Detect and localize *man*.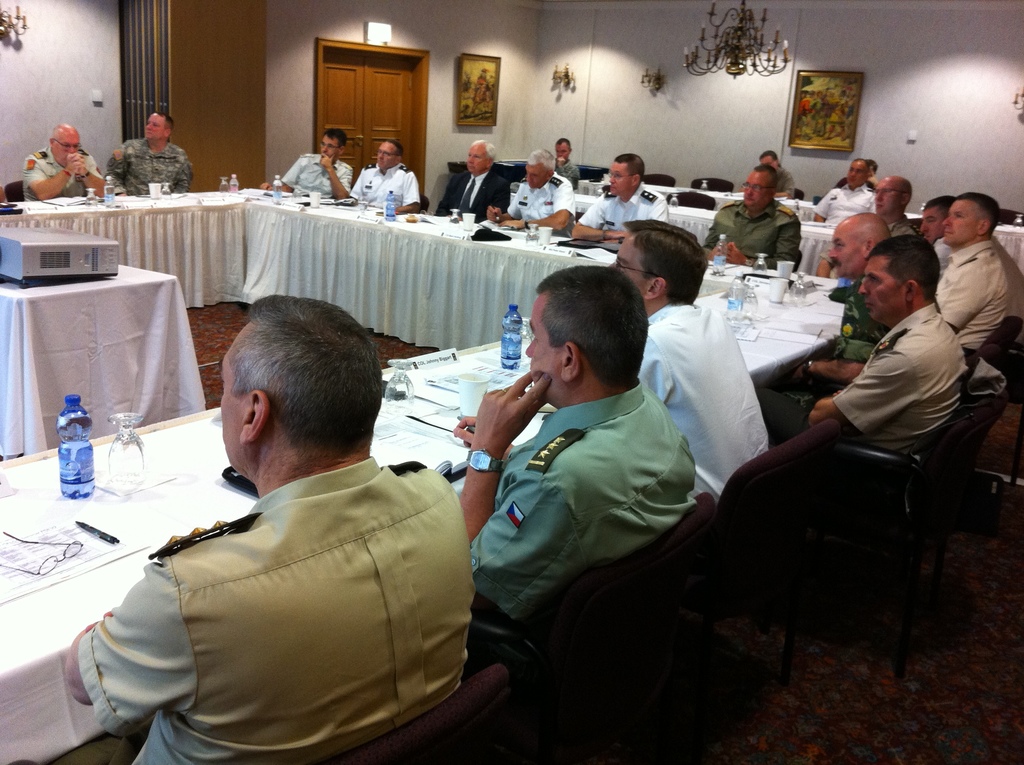
Localized at box(333, 136, 417, 223).
